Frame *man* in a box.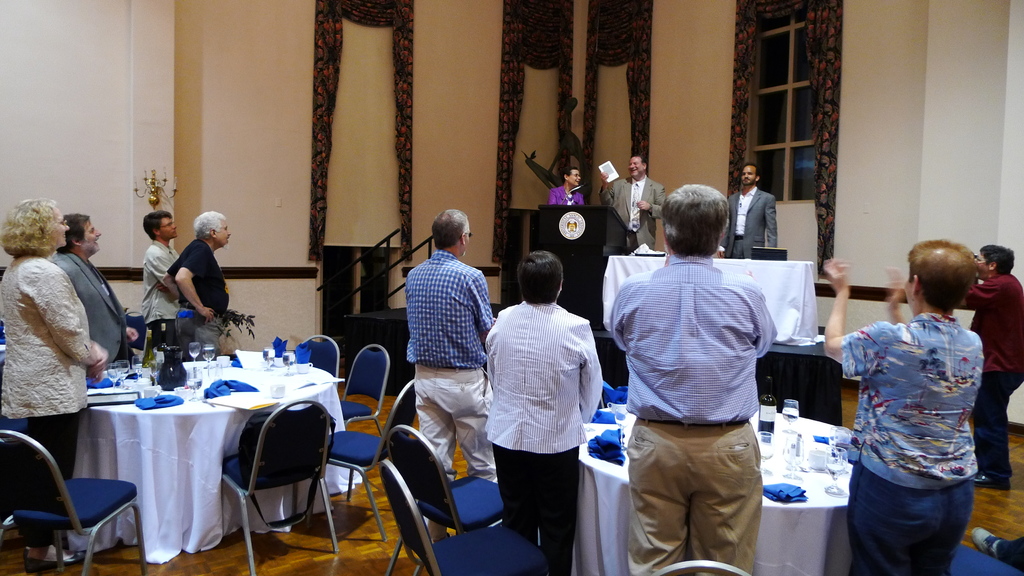
[604, 183, 781, 575].
